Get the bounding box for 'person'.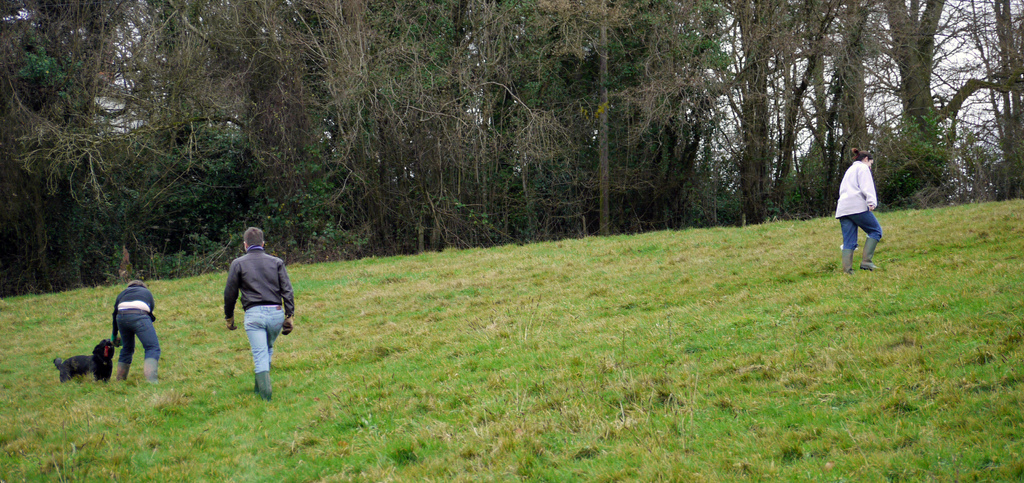
836/145/886/272.
